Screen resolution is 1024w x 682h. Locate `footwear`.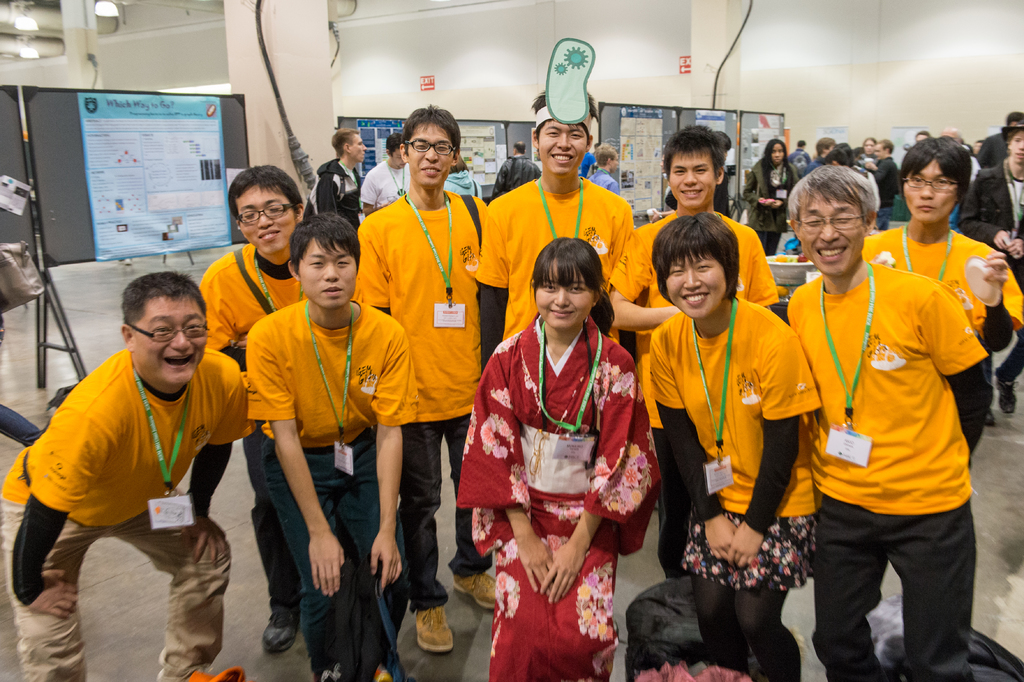
<box>452,565,495,620</box>.
